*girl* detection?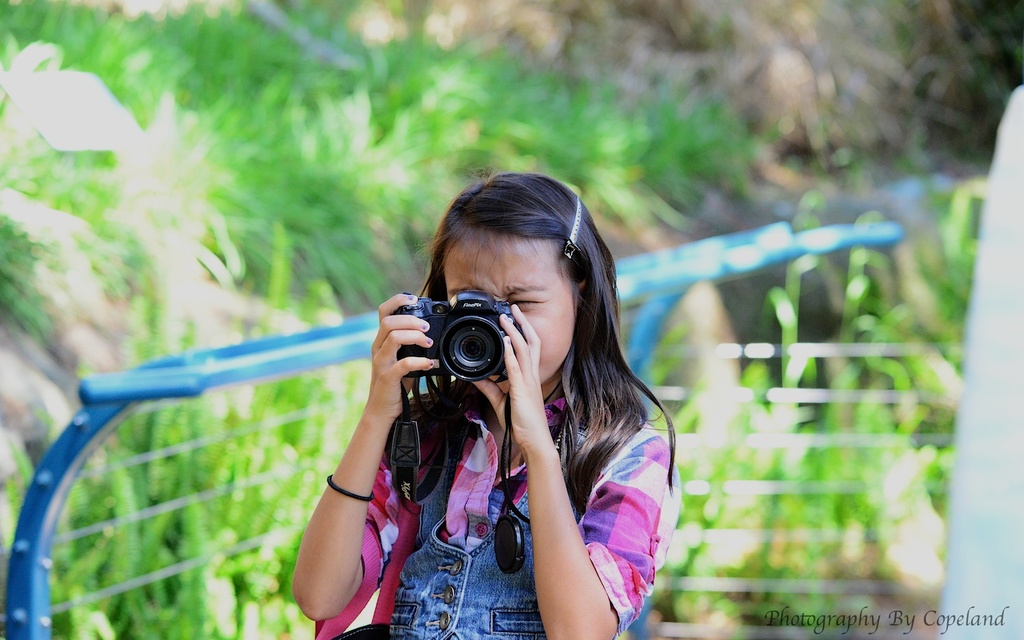
[left=291, top=172, right=676, bottom=639]
